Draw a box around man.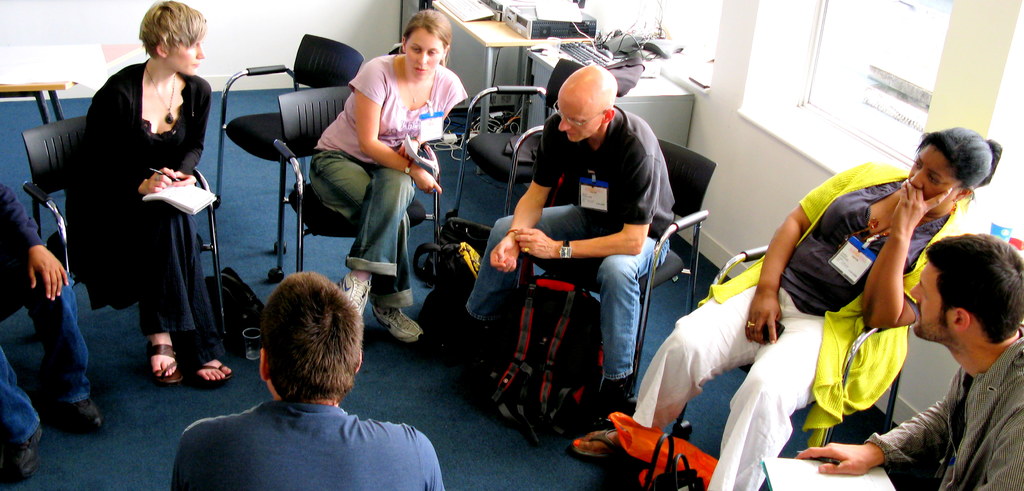
806 234 1023 490.
